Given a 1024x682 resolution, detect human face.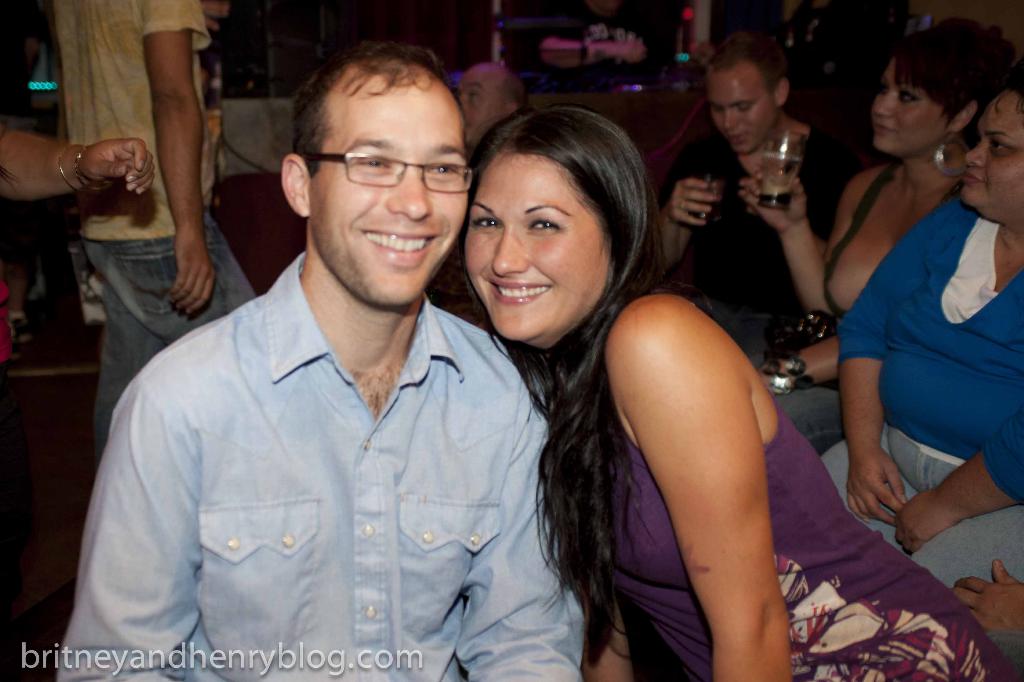
<box>963,88,1023,211</box>.
